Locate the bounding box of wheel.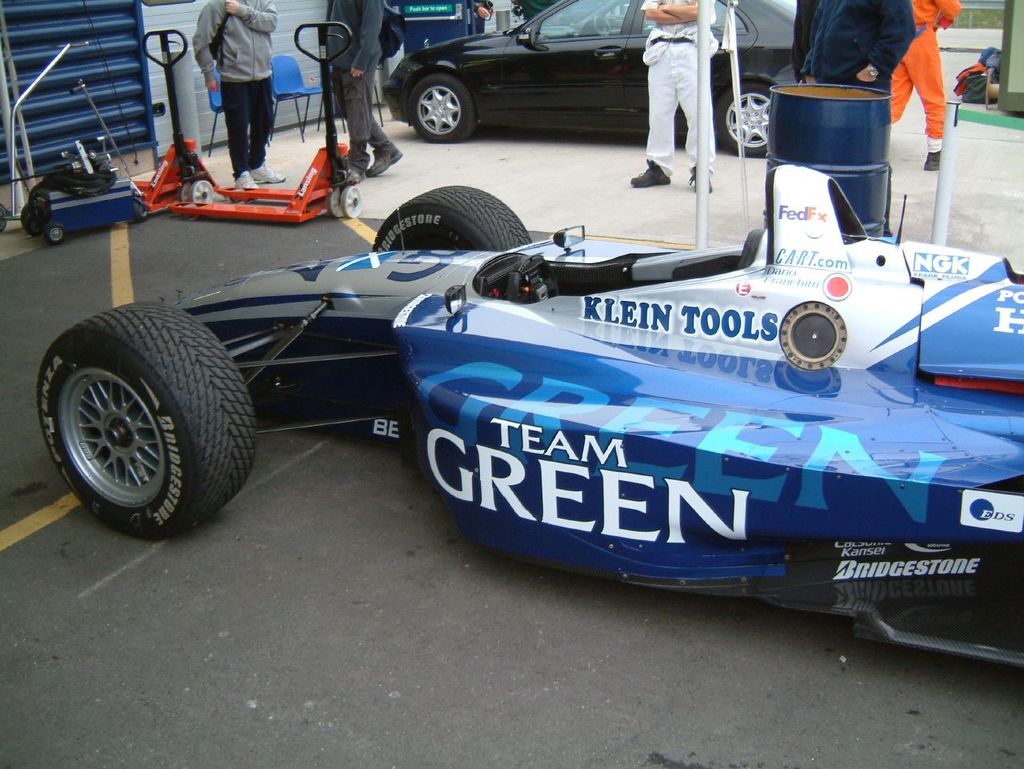
Bounding box: 23:202:44:233.
